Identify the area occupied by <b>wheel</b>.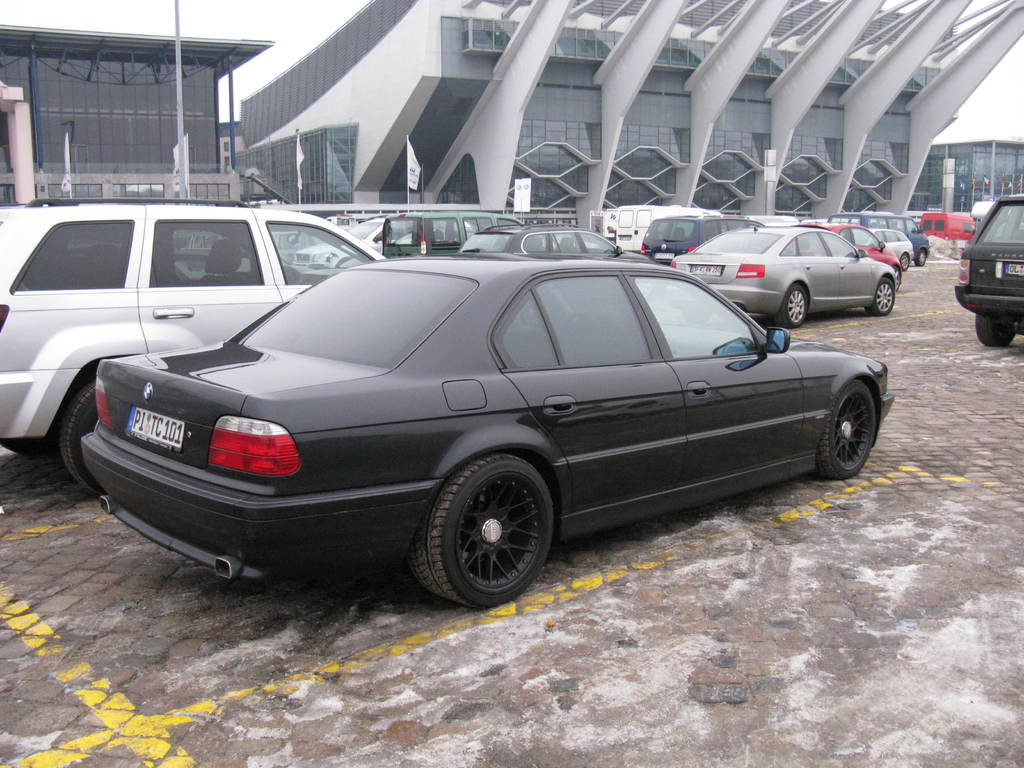
Area: box(412, 456, 556, 598).
